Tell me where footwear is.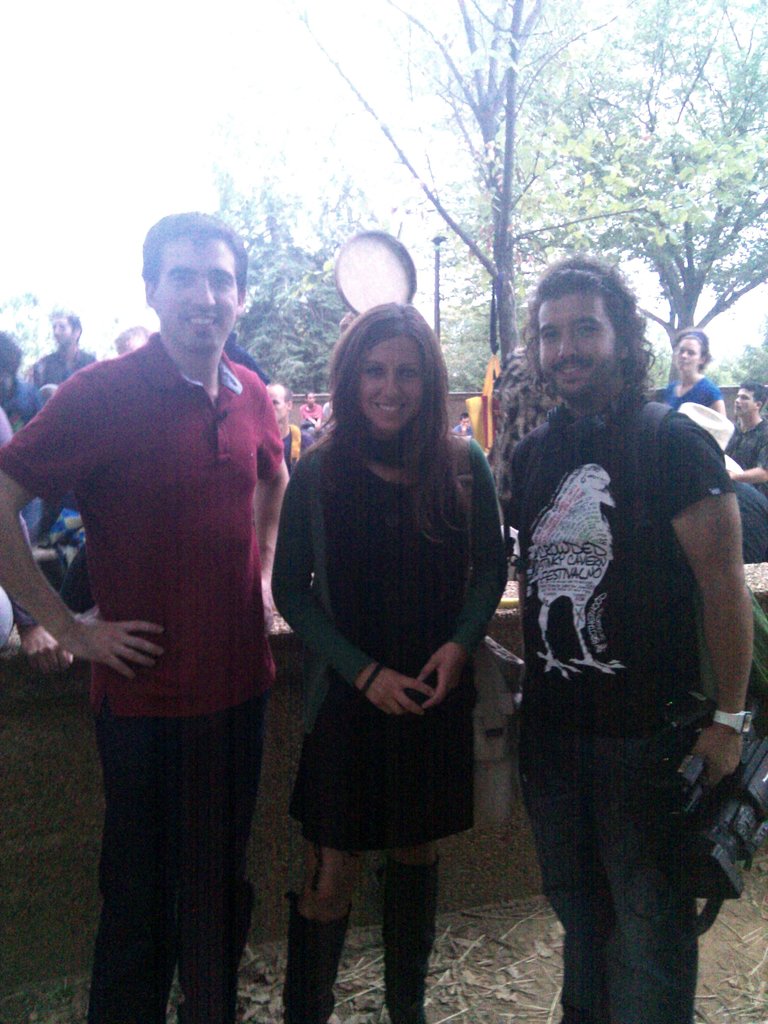
footwear is at select_region(182, 879, 250, 1023).
